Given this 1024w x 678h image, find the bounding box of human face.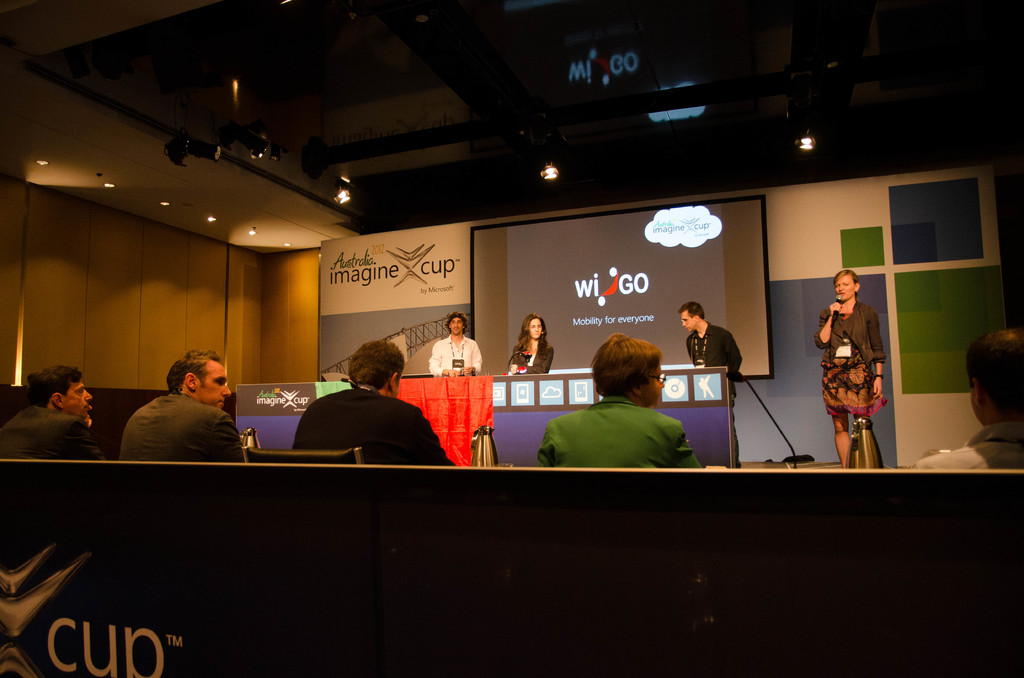
[644,371,663,403].
